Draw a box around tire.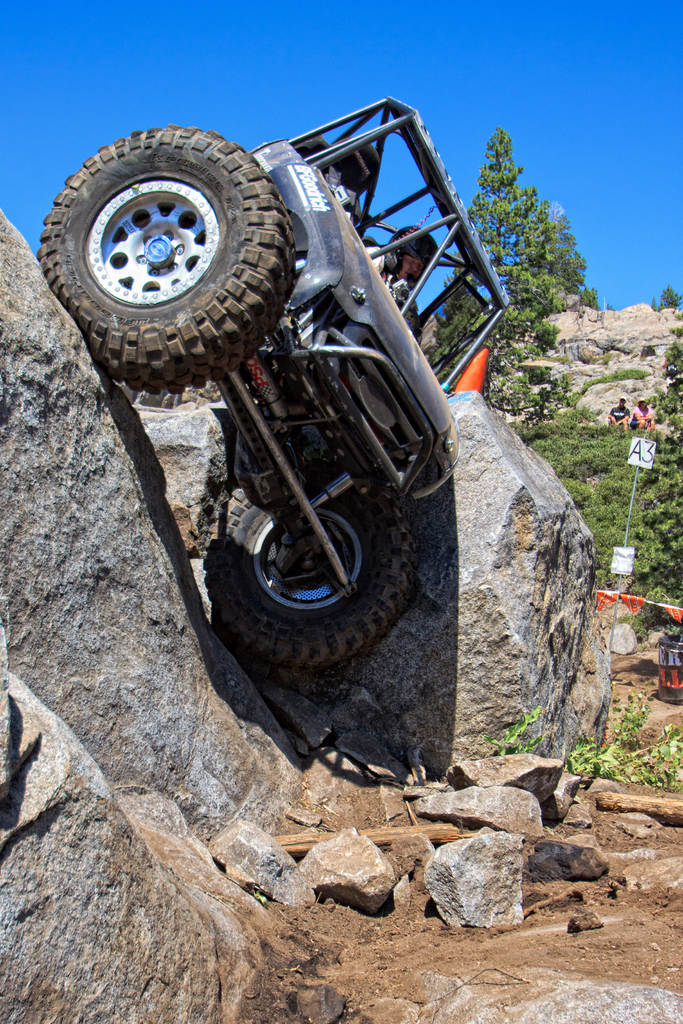
bbox=(28, 122, 296, 402).
